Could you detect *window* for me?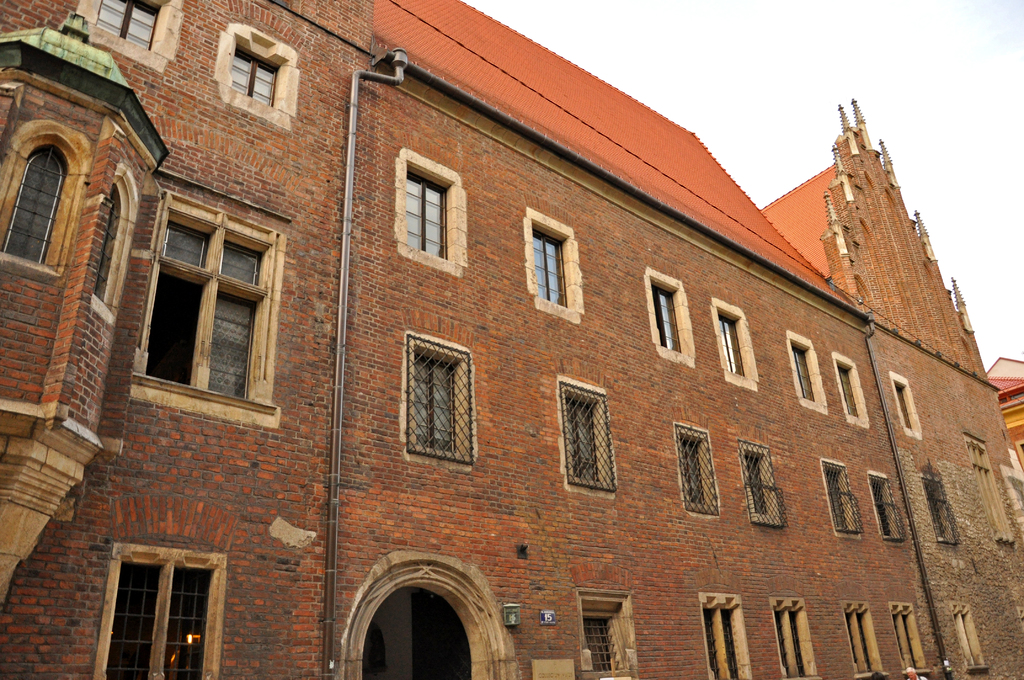
Detection result: Rect(894, 387, 919, 426).
